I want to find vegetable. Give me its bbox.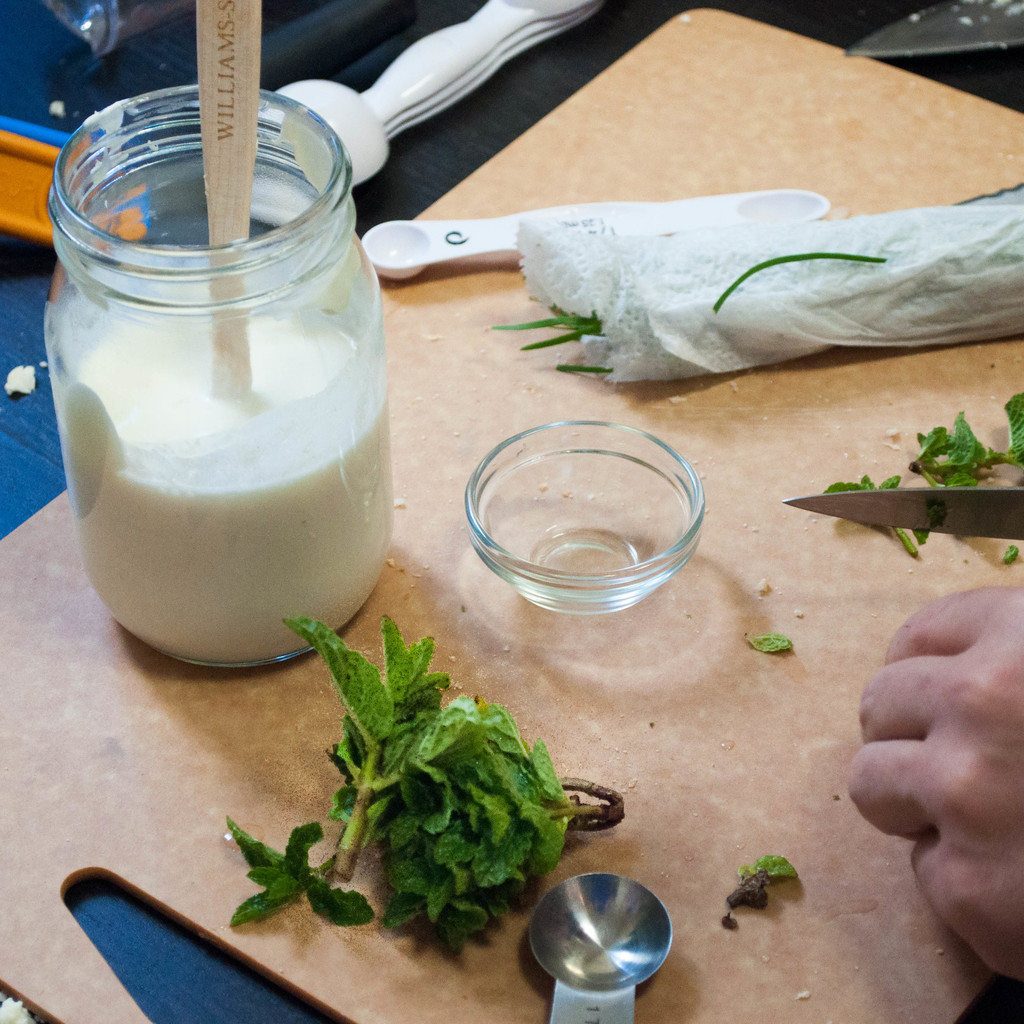
{"x1": 724, "y1": 853, "x2": 802, "y2": 932}.
